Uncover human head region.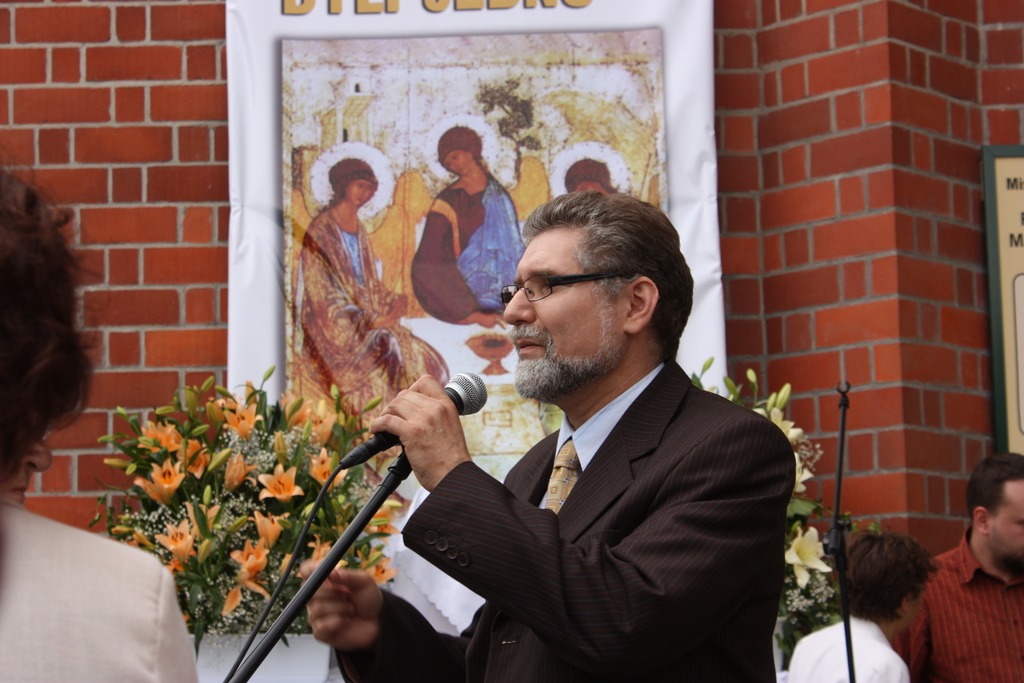
Uncovered: (left=964, top=452, right=1023, bottom=561).
